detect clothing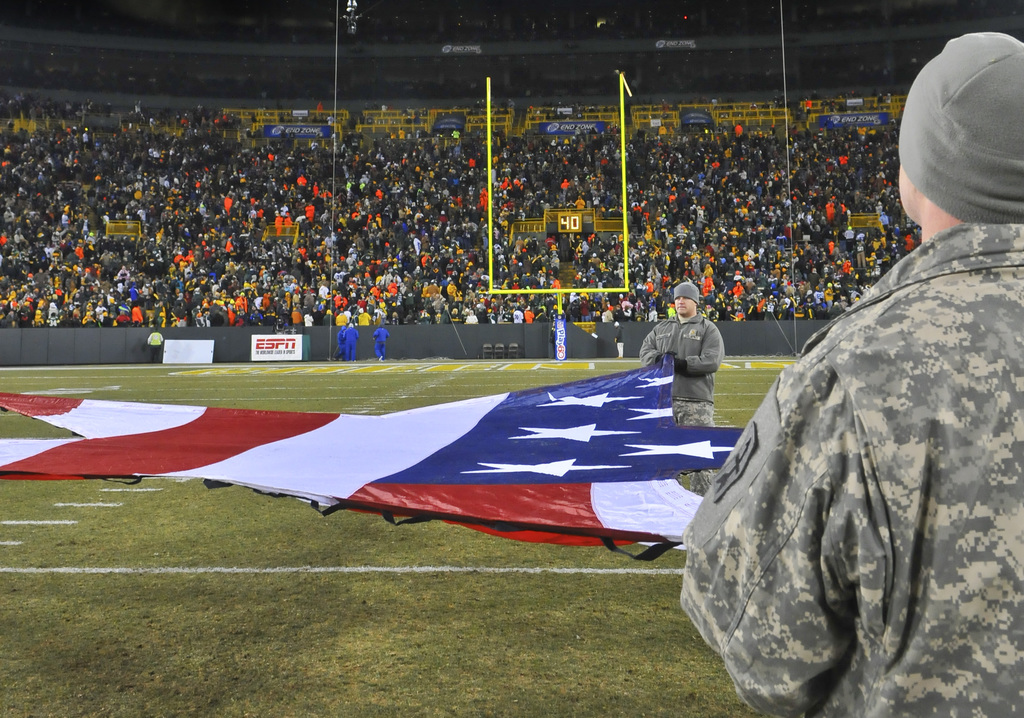
{"x1": 733, "y1": 124, "x2": 742, "y2": 135}
